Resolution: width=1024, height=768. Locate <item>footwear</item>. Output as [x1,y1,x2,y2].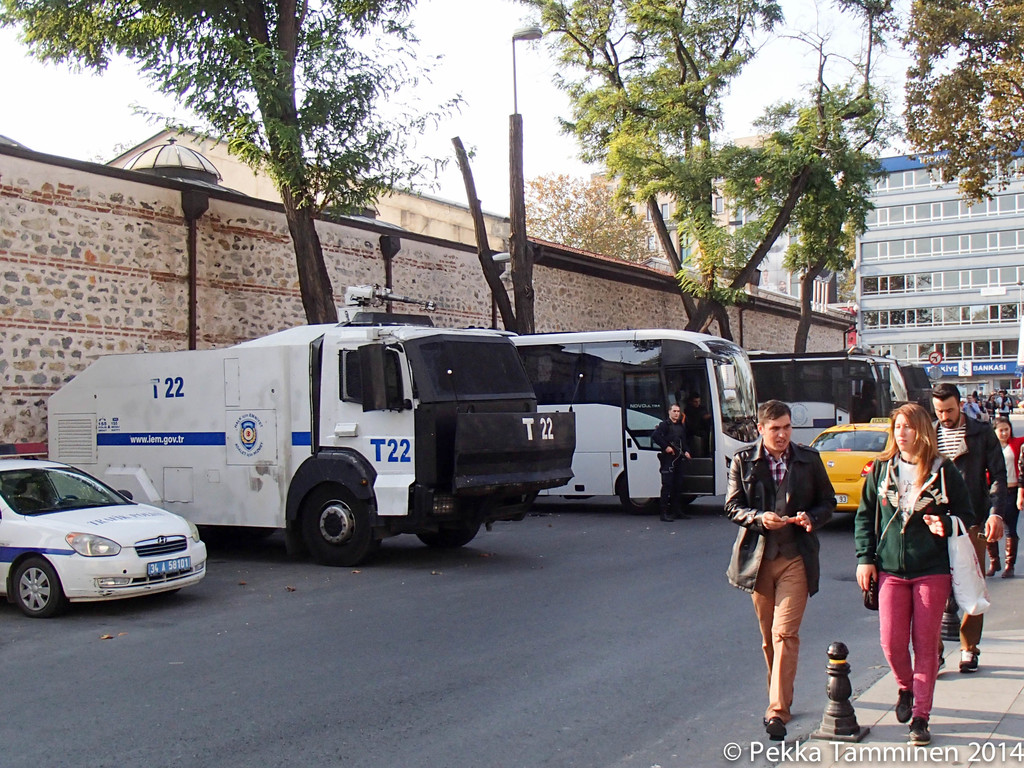
[989,537,1002,579].
